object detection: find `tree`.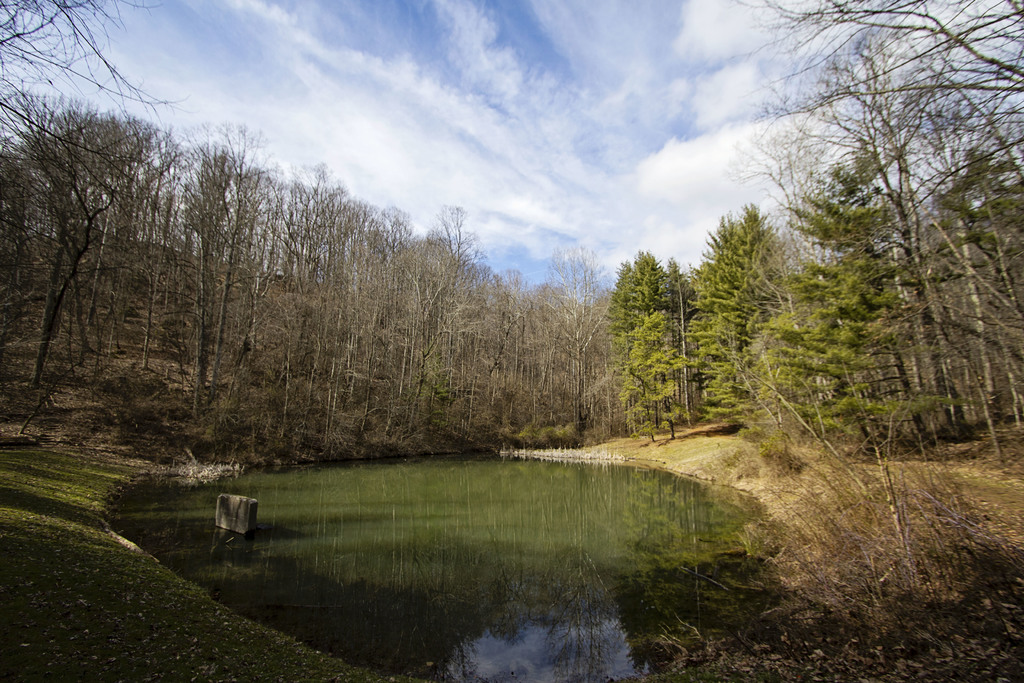
681 210 798 419.
